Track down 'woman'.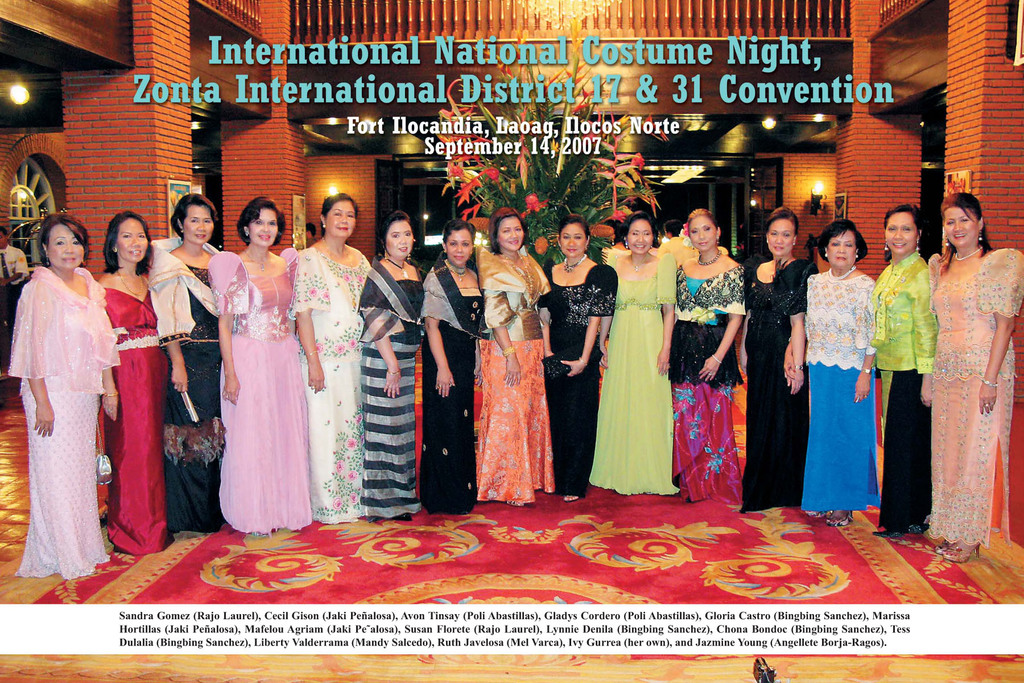
Tracked to x1=351 y1=217 x2=433 y2=548.
